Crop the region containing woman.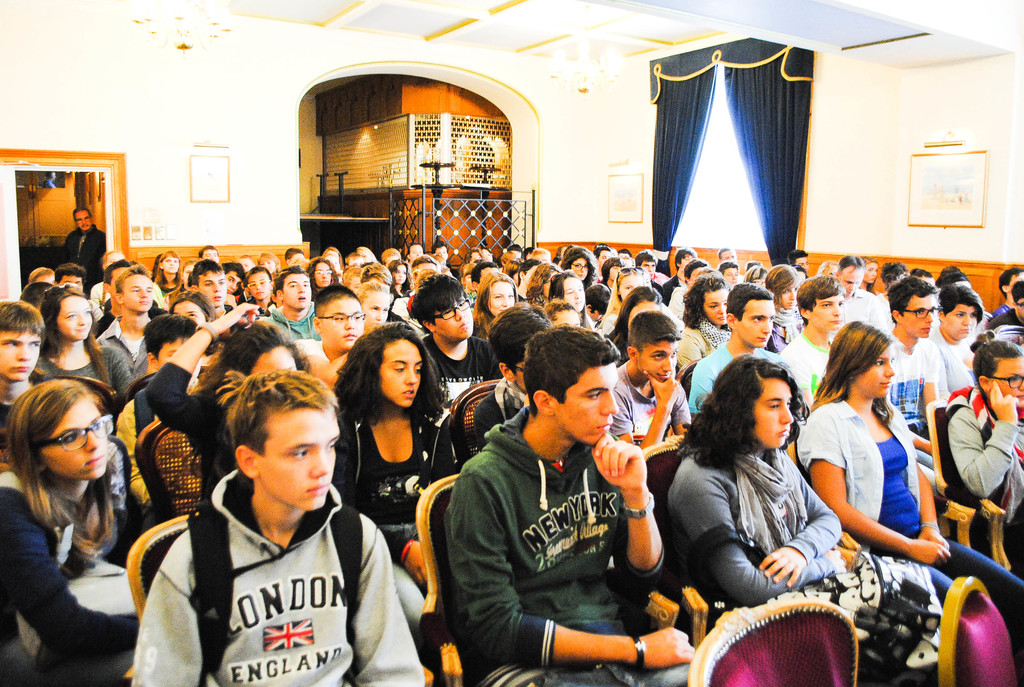
Crop region: 255 252 279 281.
